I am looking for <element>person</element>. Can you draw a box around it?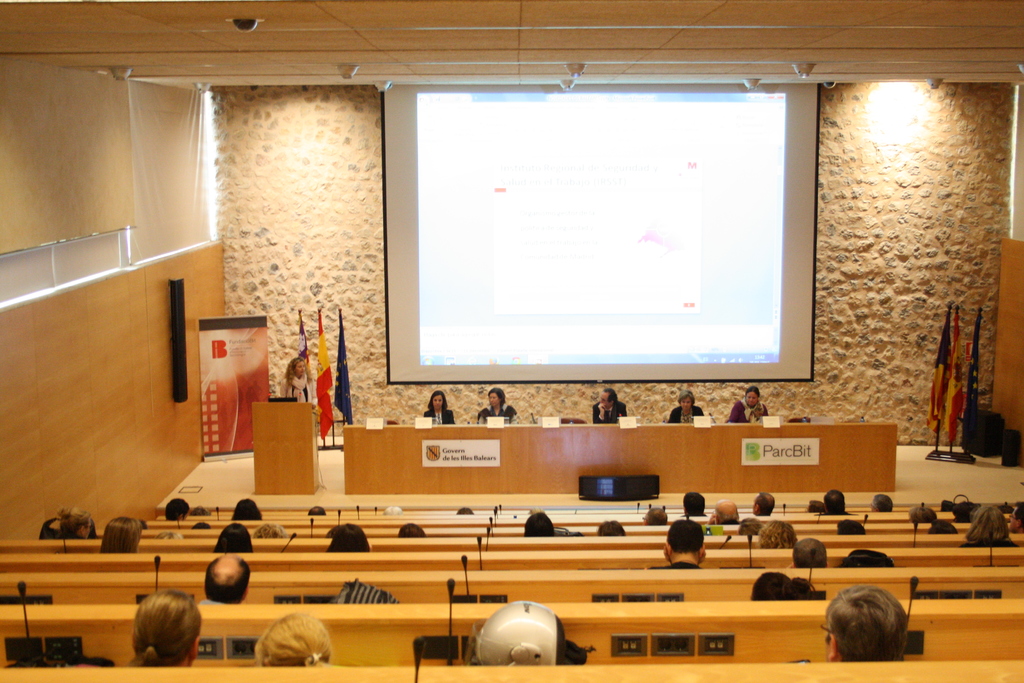
Sure, the bounding box is 664 391 703 425.
